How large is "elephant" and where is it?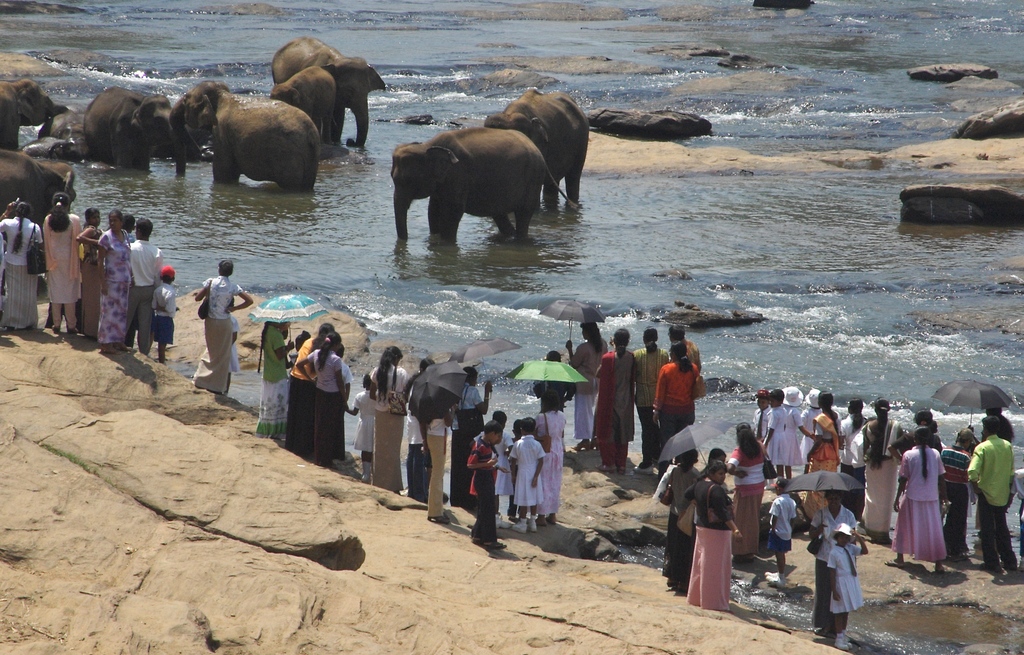
Bounding box: crop(257, 29, 401, 165).
